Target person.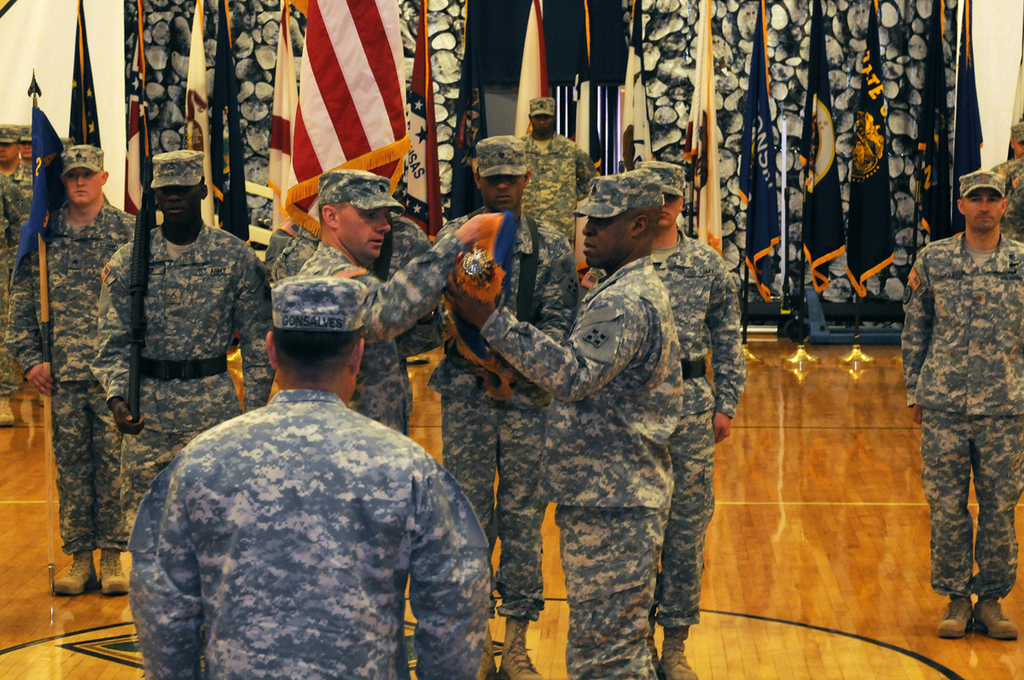
Target region: (x1=633, y1=161, x2=746, y2=679).
